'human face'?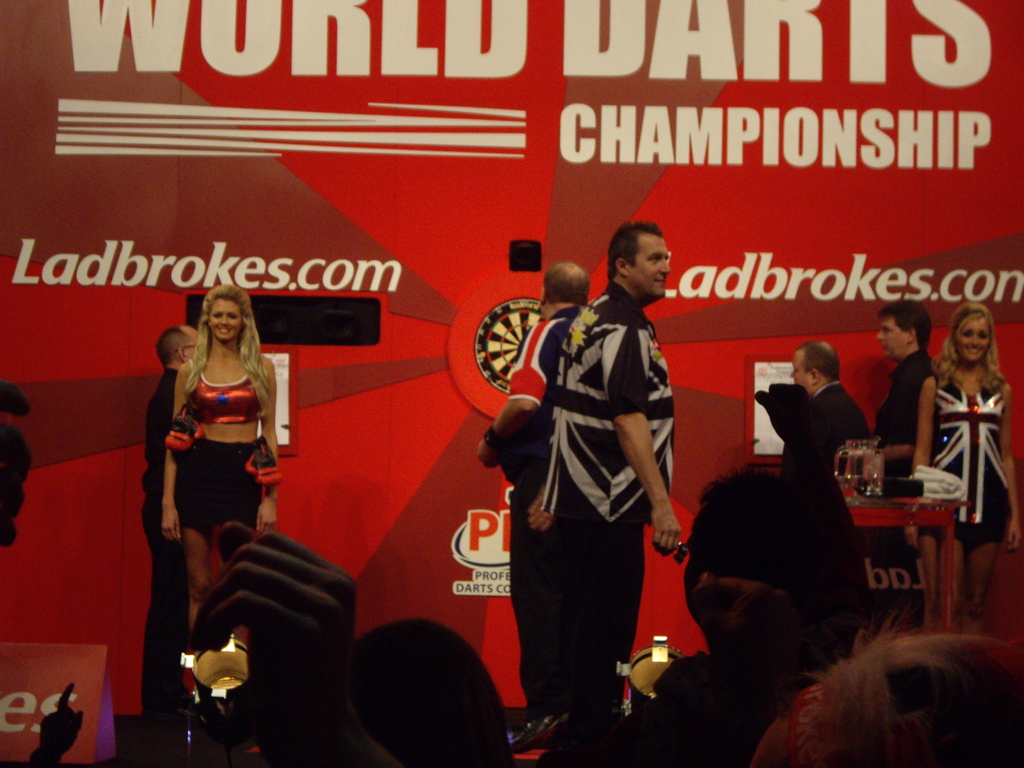
left=791, top=351, right=806, bottom=385
